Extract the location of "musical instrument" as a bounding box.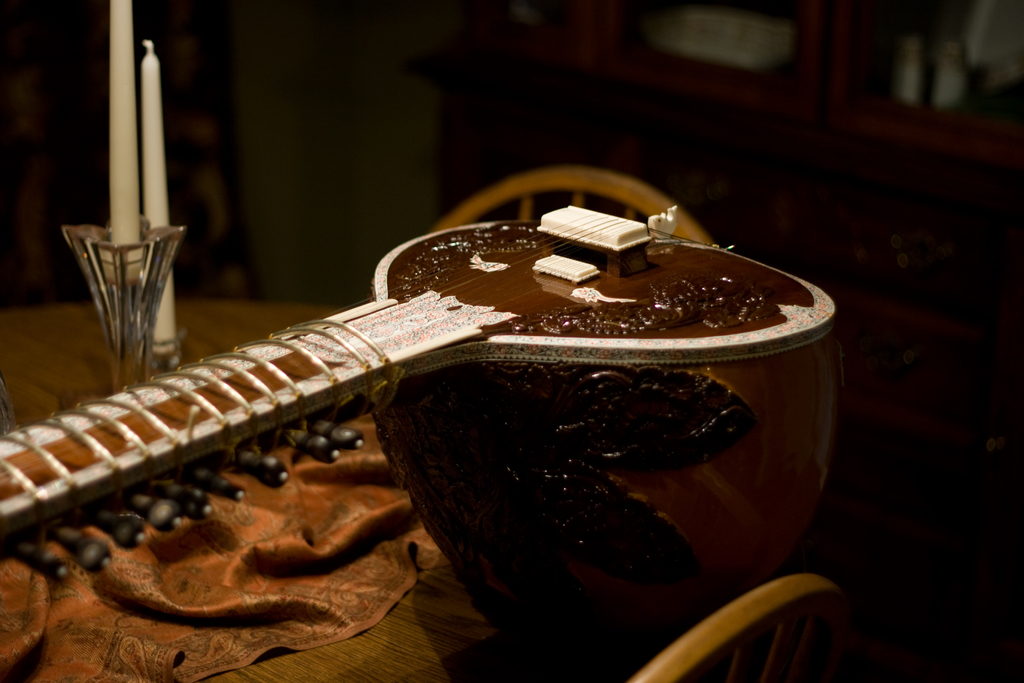
BBox(0, 227, 894, 650).
